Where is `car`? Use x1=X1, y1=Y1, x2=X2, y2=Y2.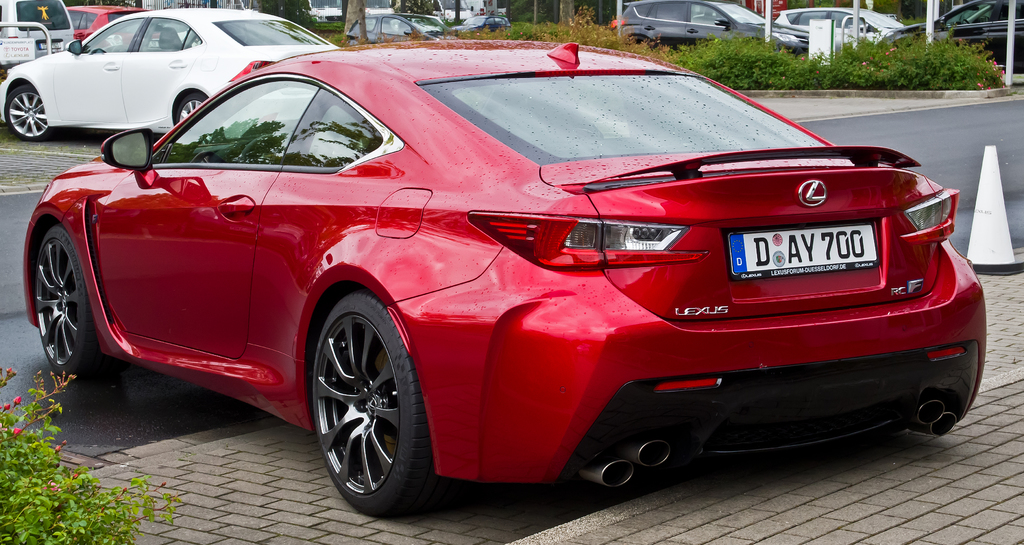
x1=342, y1=9, x2=465, y2=41.
